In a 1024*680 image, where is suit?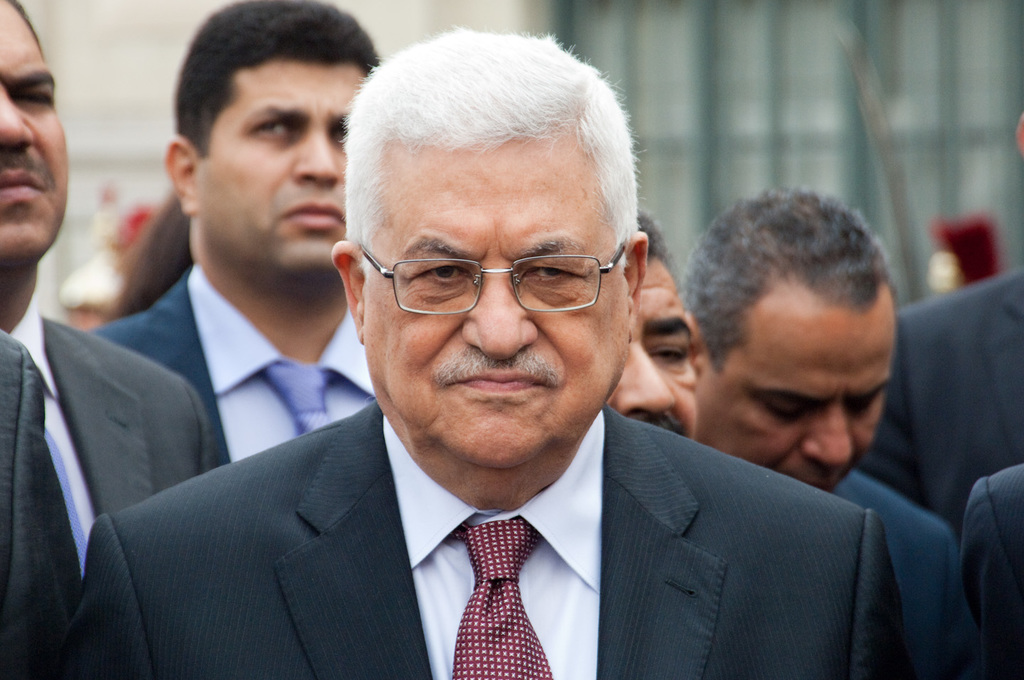
5/311/223/588.
